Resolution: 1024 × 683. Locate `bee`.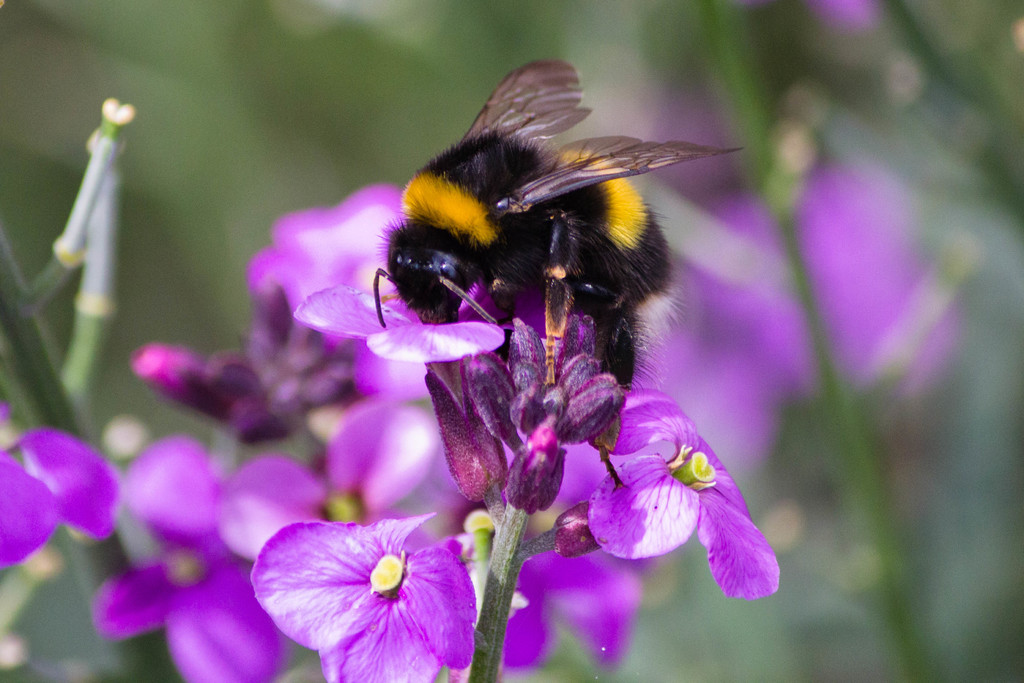
bbox(346, 58, 755, 406).
